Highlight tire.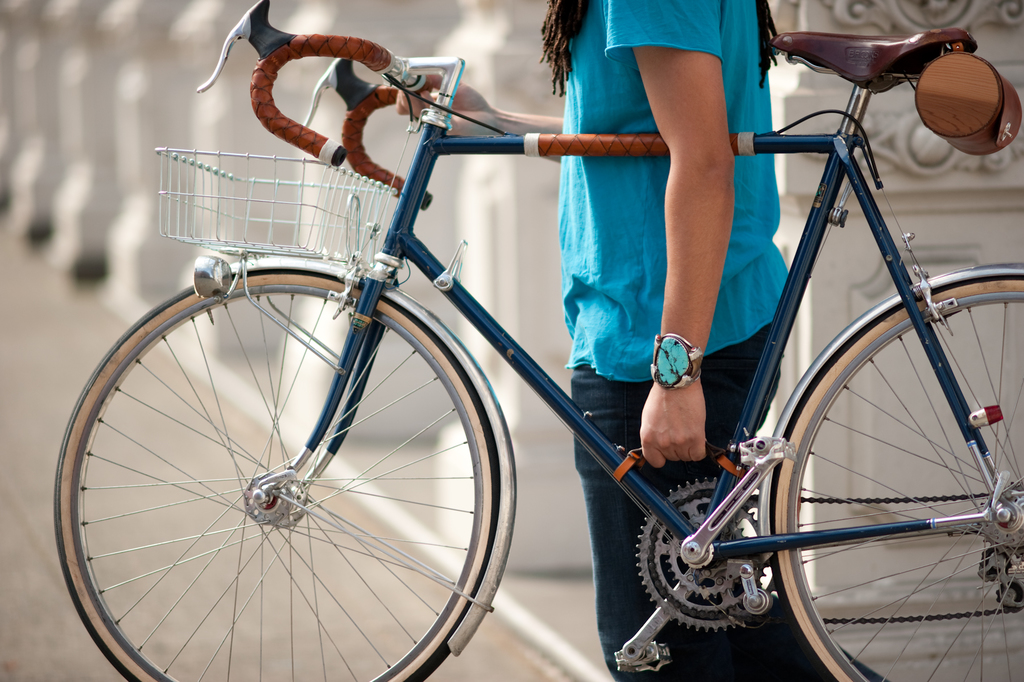
Highlighted region: bbox(771, 275, 1023, 681).
